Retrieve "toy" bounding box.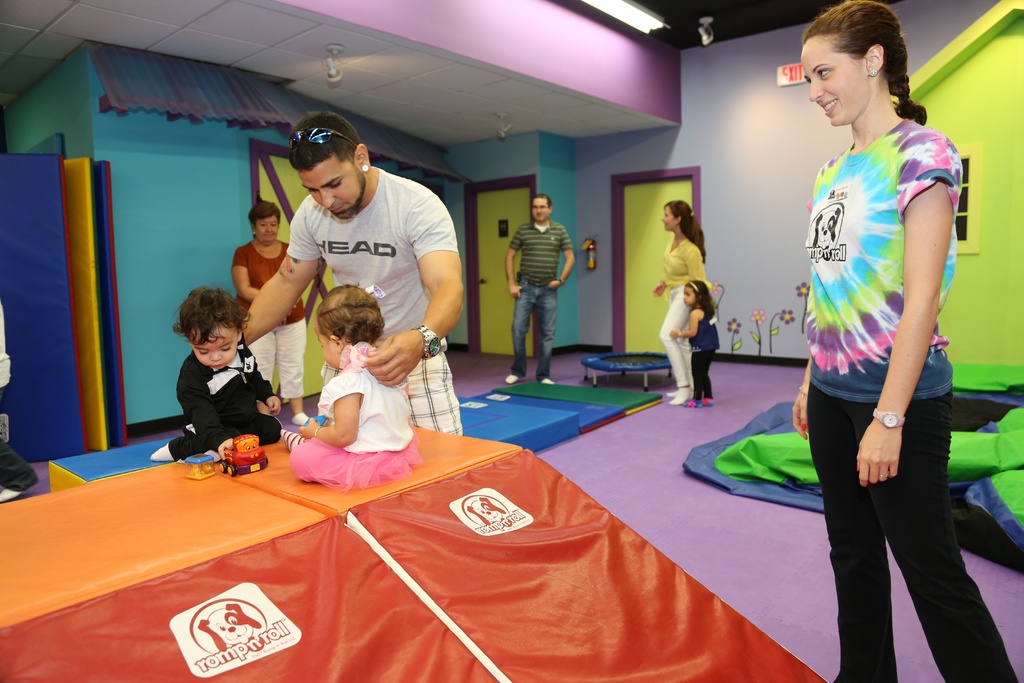
Bounding box: BBox(183, 452, 220, 484).
